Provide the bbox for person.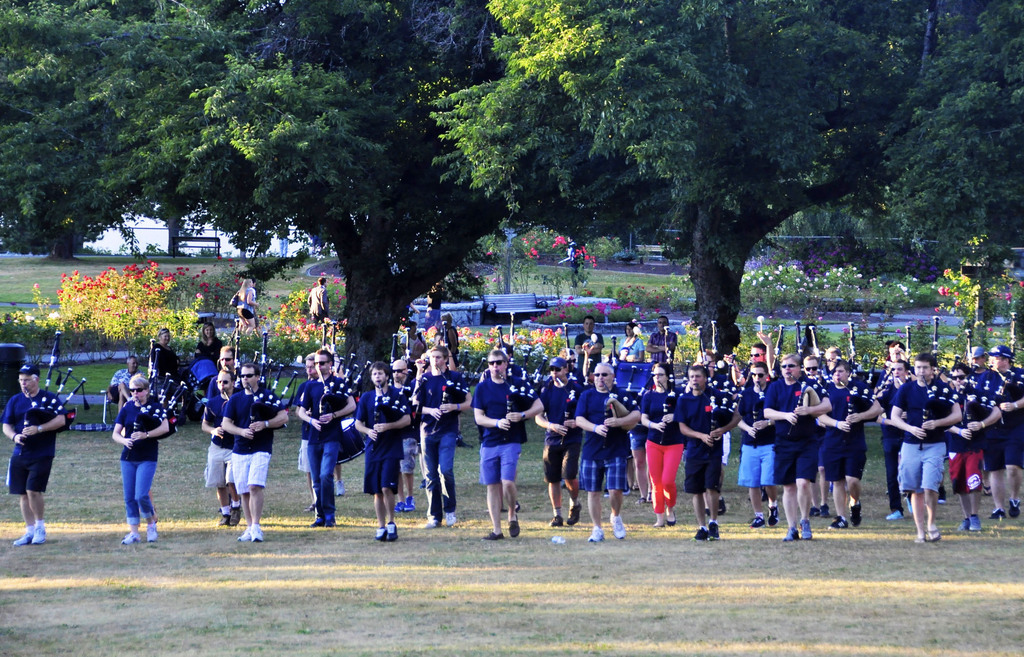
box=[535, 357, 588, 530].
